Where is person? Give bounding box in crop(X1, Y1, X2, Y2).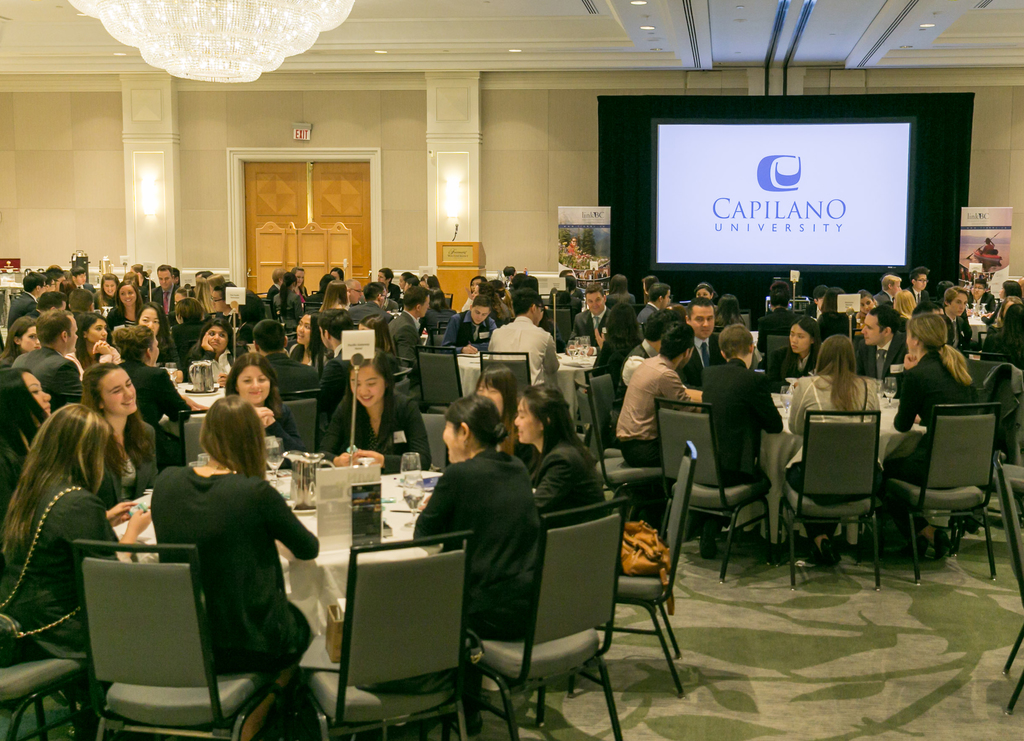
crop(694, 320, 781, 556).
